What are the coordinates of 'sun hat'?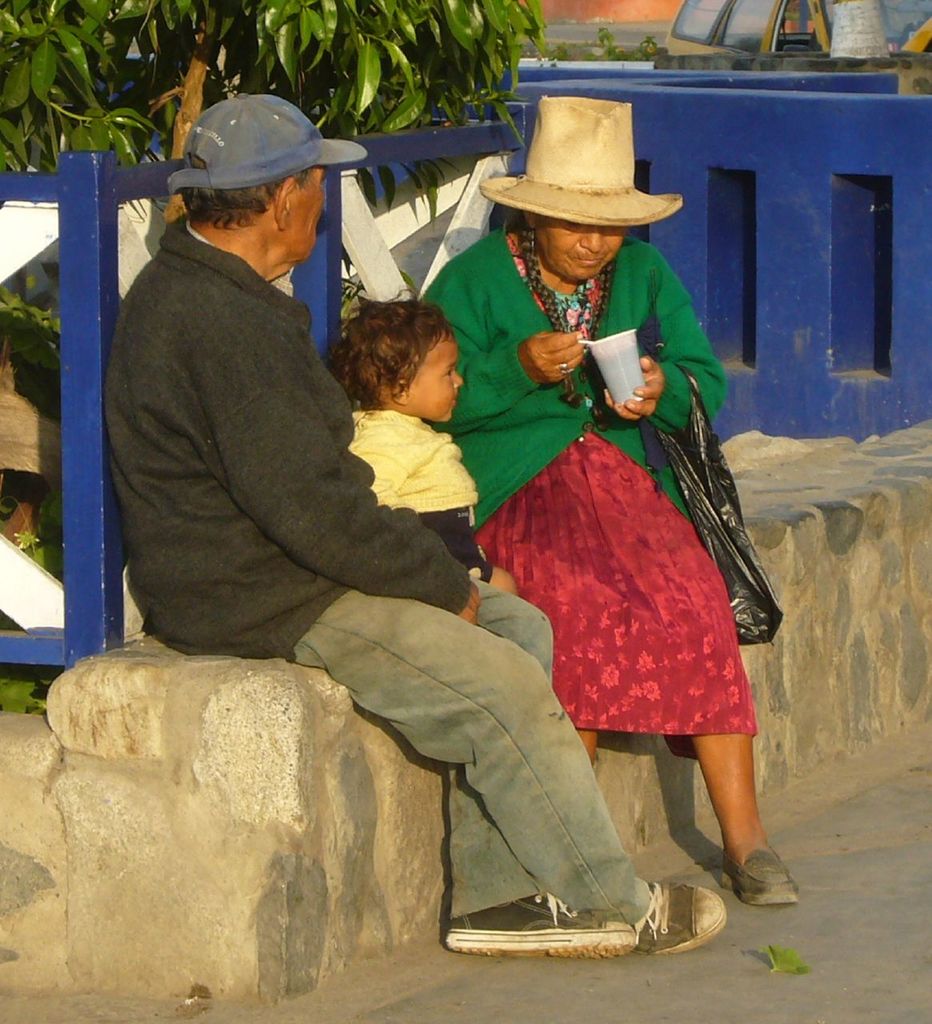
(x1=156, y1=93, x2=371, y2=185).
